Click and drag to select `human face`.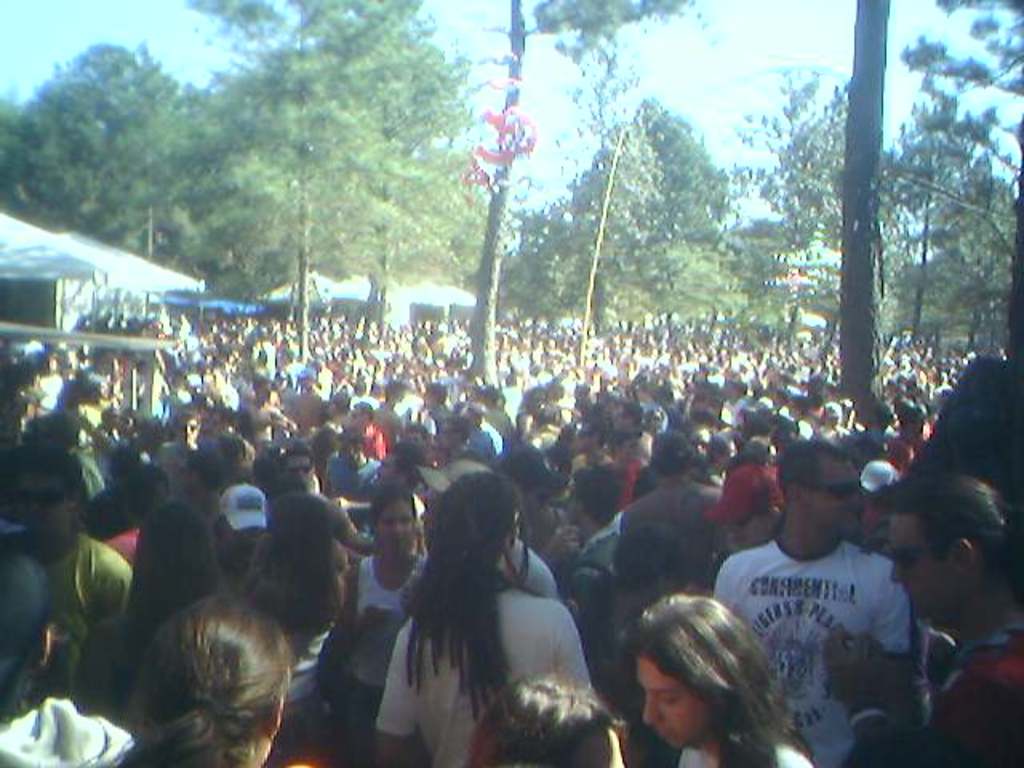
Selection: {"left": 333, "top": 440, "right": 362, "bottom": 462}.
